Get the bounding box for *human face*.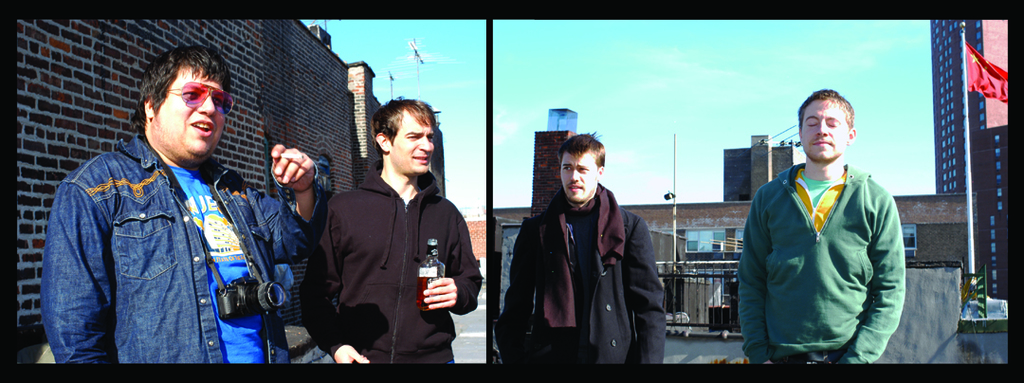
(153,67,230,154).
